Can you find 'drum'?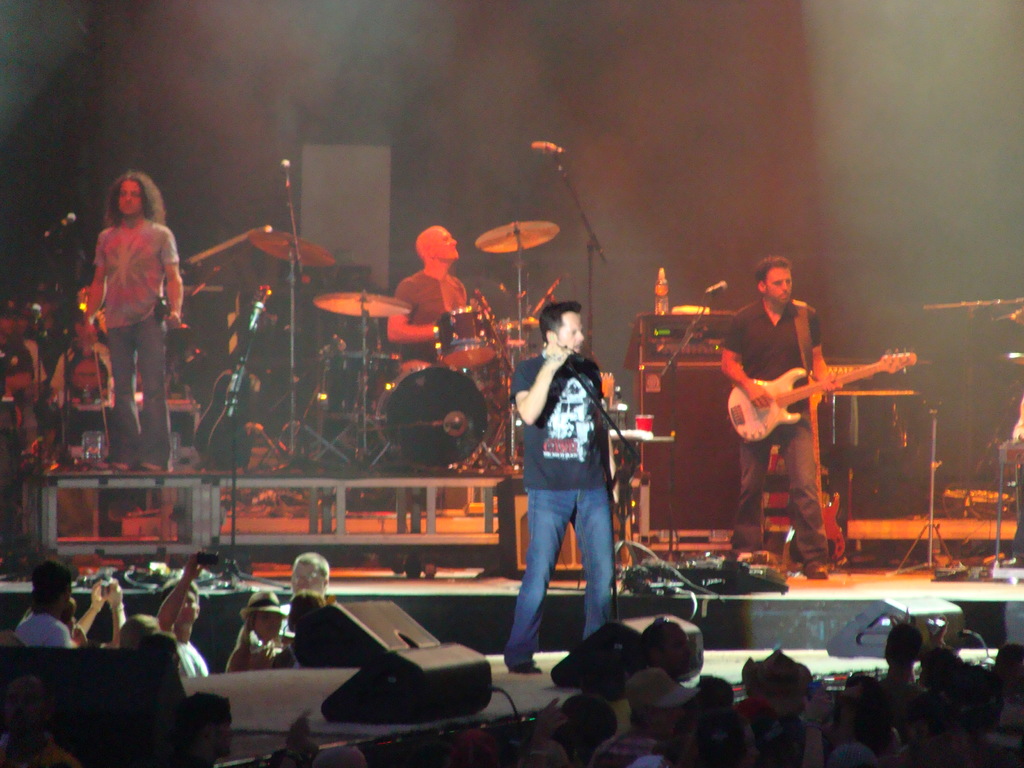
Yes, bounding box: 376, 369, 483, 467.
